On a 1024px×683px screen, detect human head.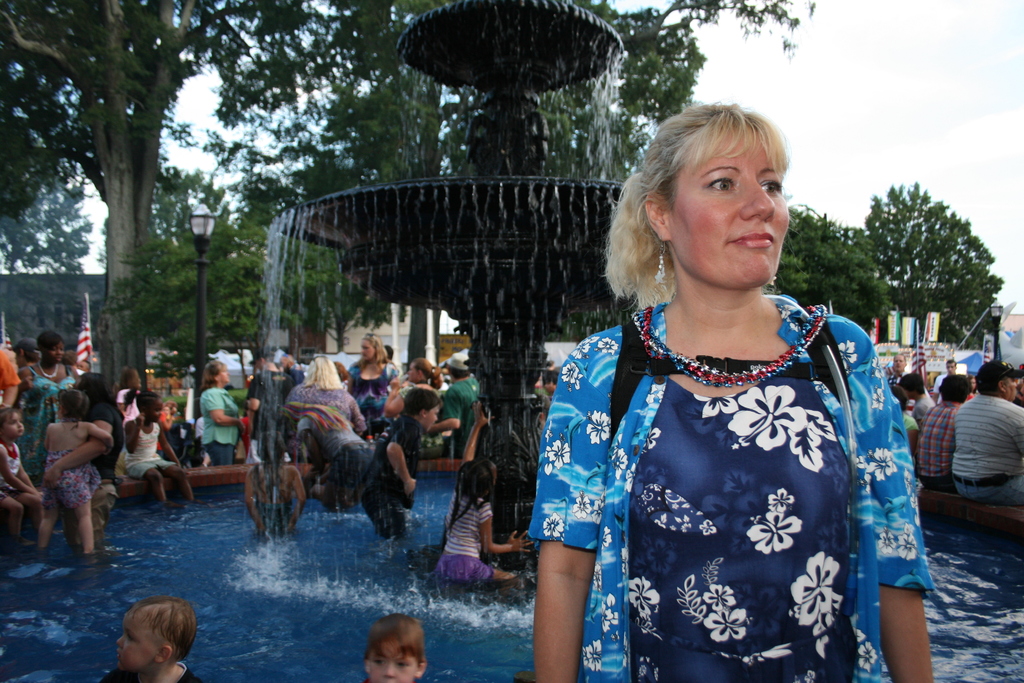
<bbox>640, 103, 792, 290</bbox>.
